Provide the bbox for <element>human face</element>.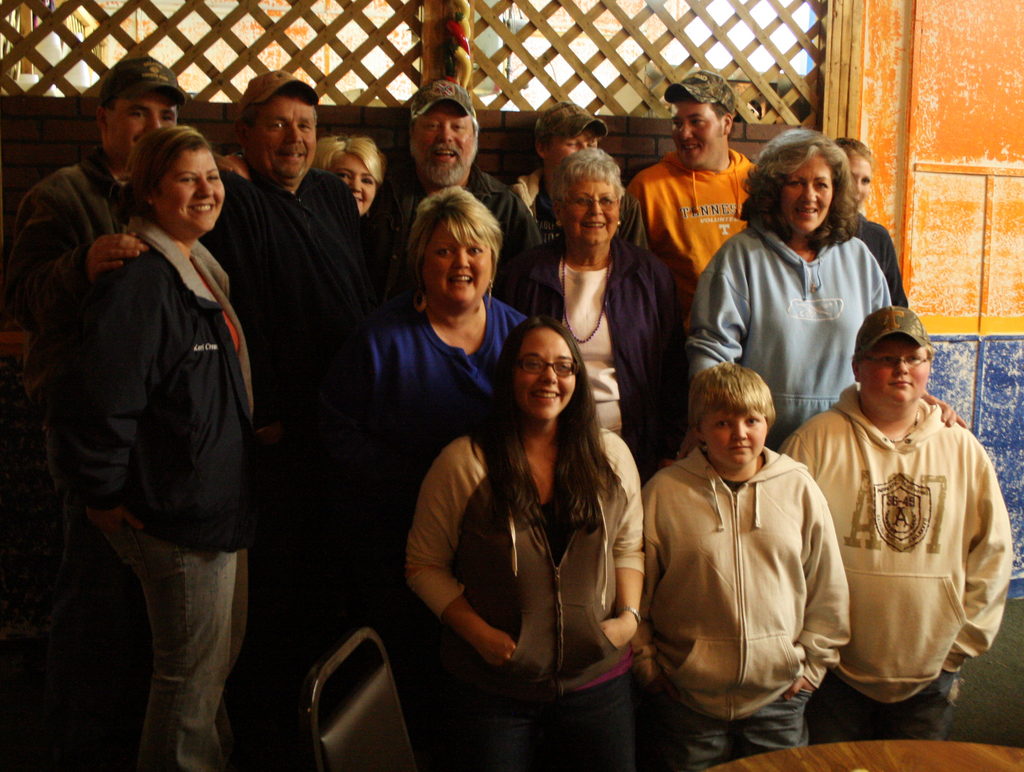
detection(554, 125, 594, 162).
